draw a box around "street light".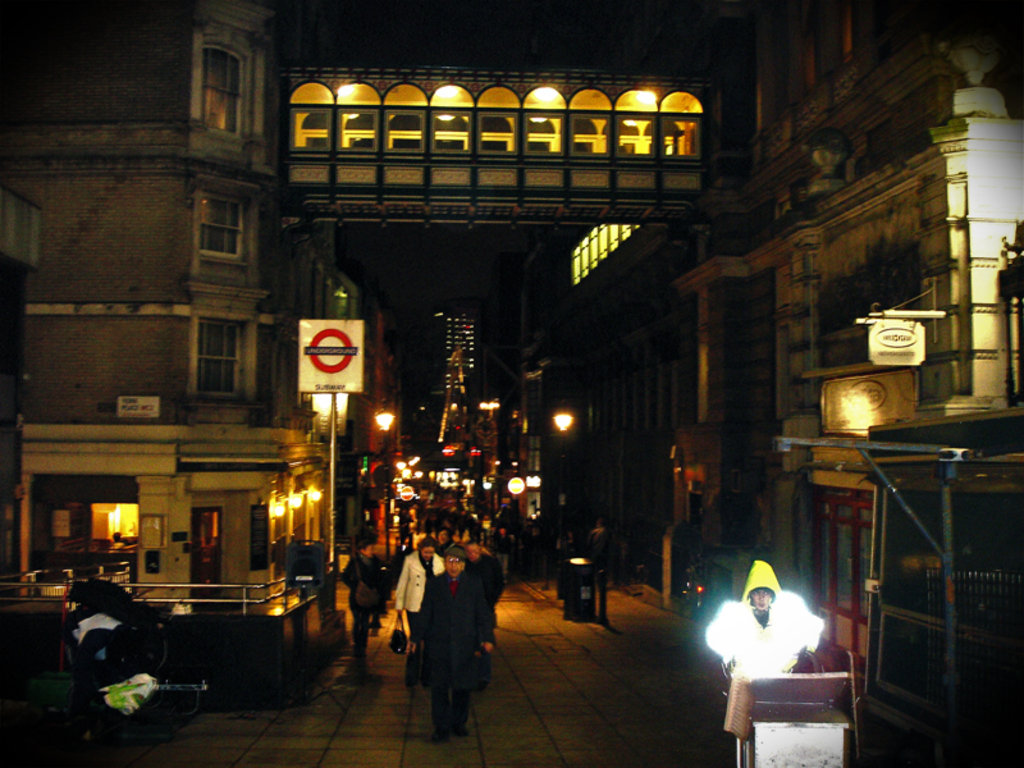
<region>367, 402, 401, 554</region>.
